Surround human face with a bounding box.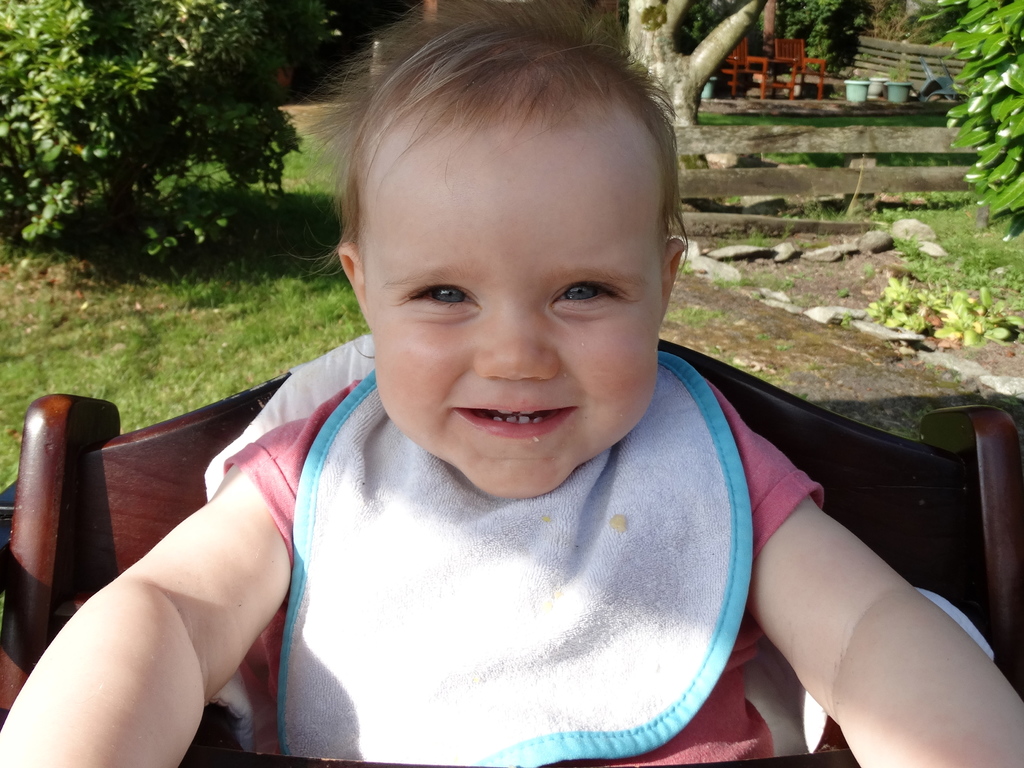
(left=368, top=141, right=664, bottom=496).
